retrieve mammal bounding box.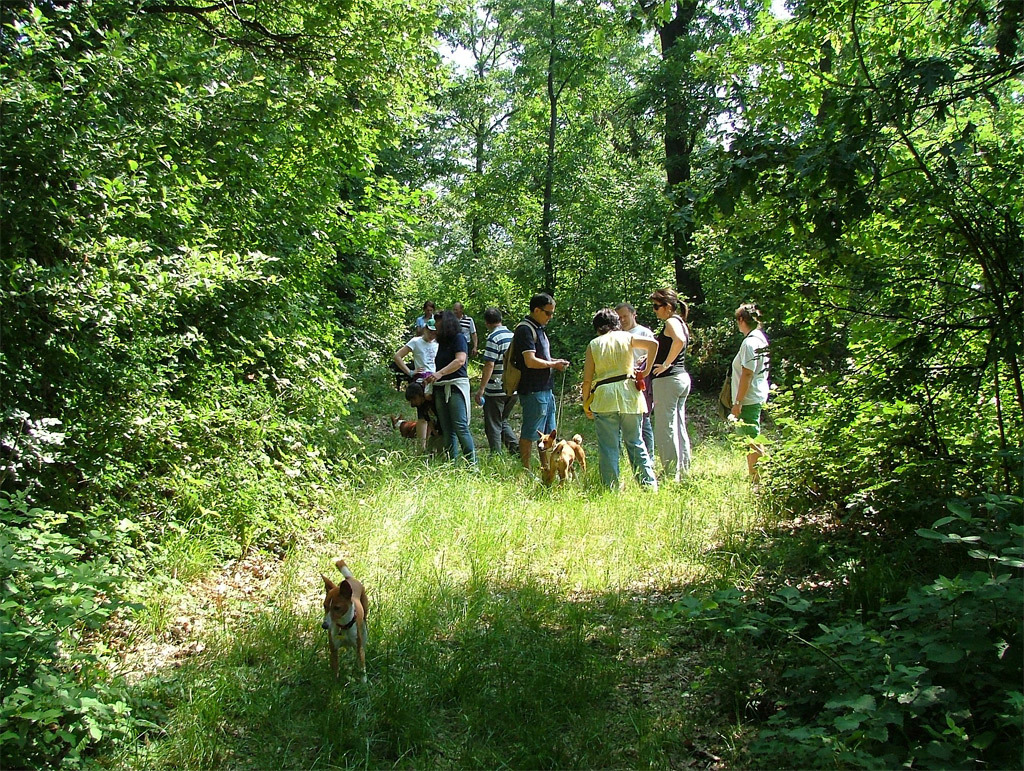
Bounding box: left=476, top=304, right=518, bottom=458.
